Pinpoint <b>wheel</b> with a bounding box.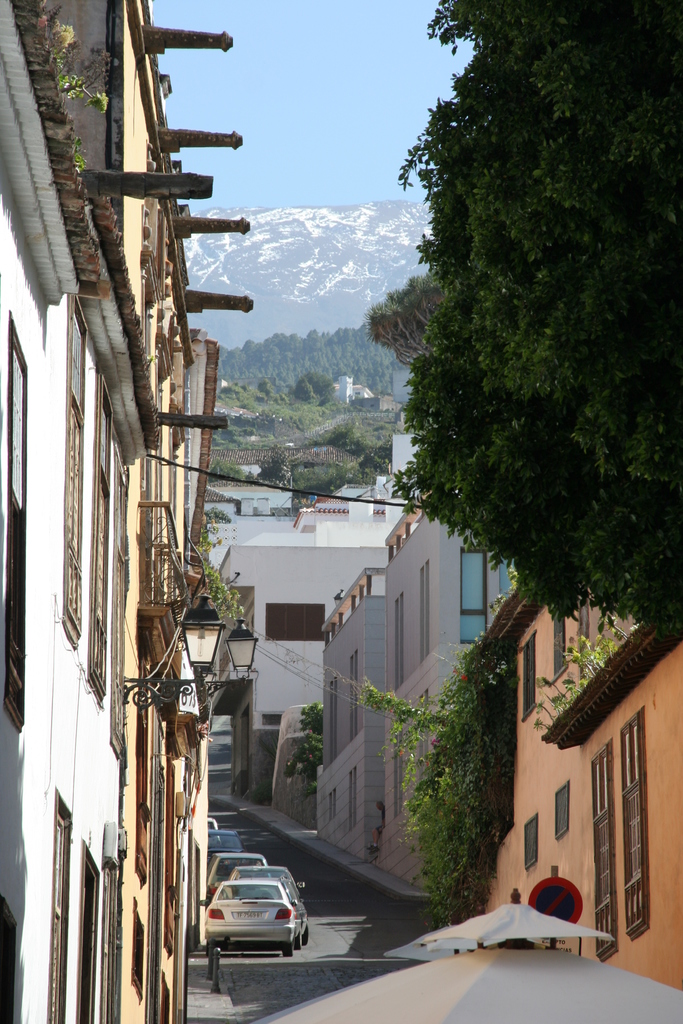
293/925/300/948.
